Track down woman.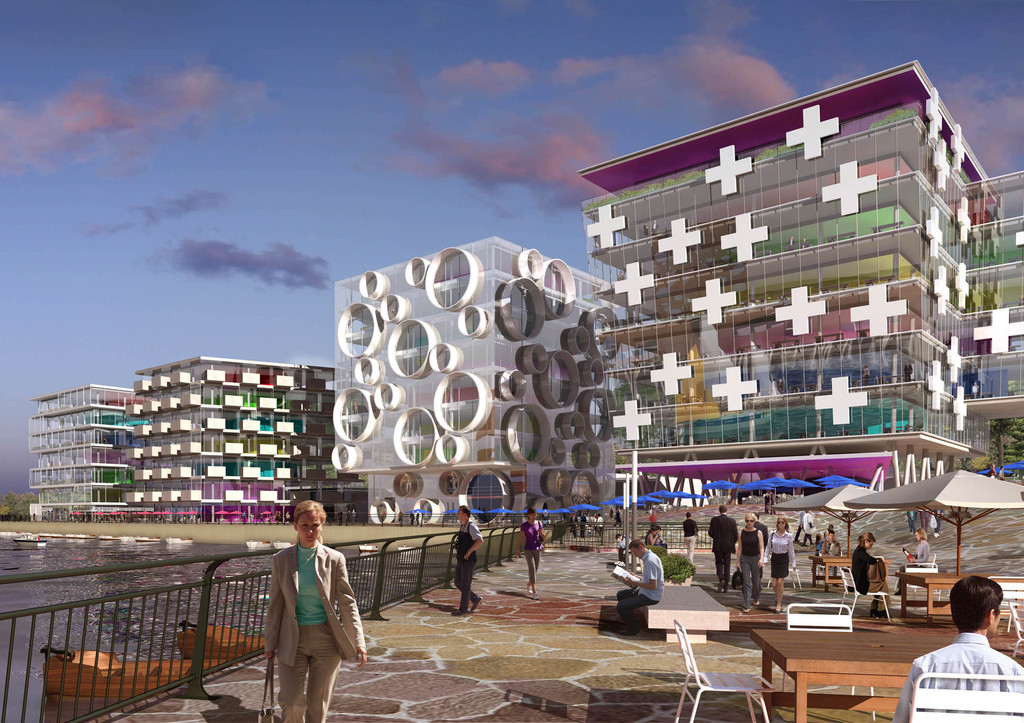
Tracked to rect(899, 524, 930, 580).
